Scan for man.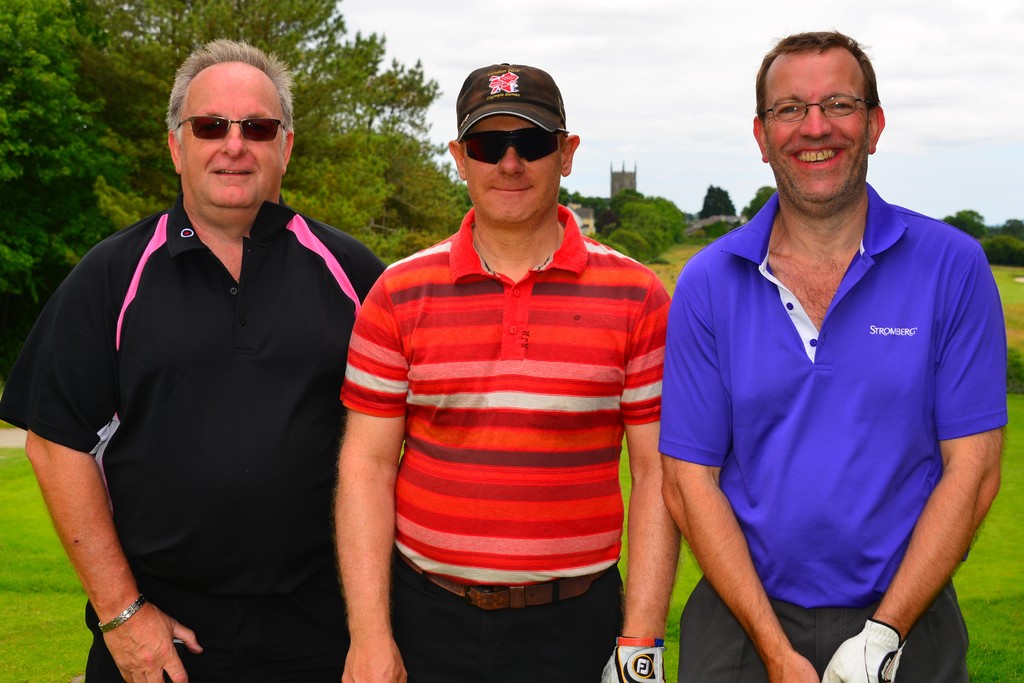
Scan result: 330, 63, 685, 682.
